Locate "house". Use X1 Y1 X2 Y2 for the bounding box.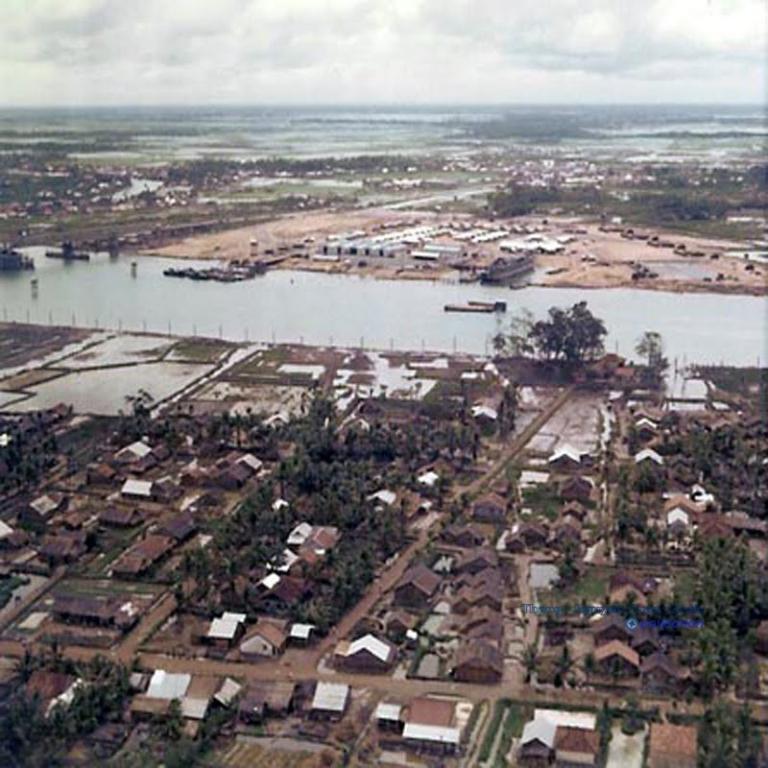
132 699 164 717.
